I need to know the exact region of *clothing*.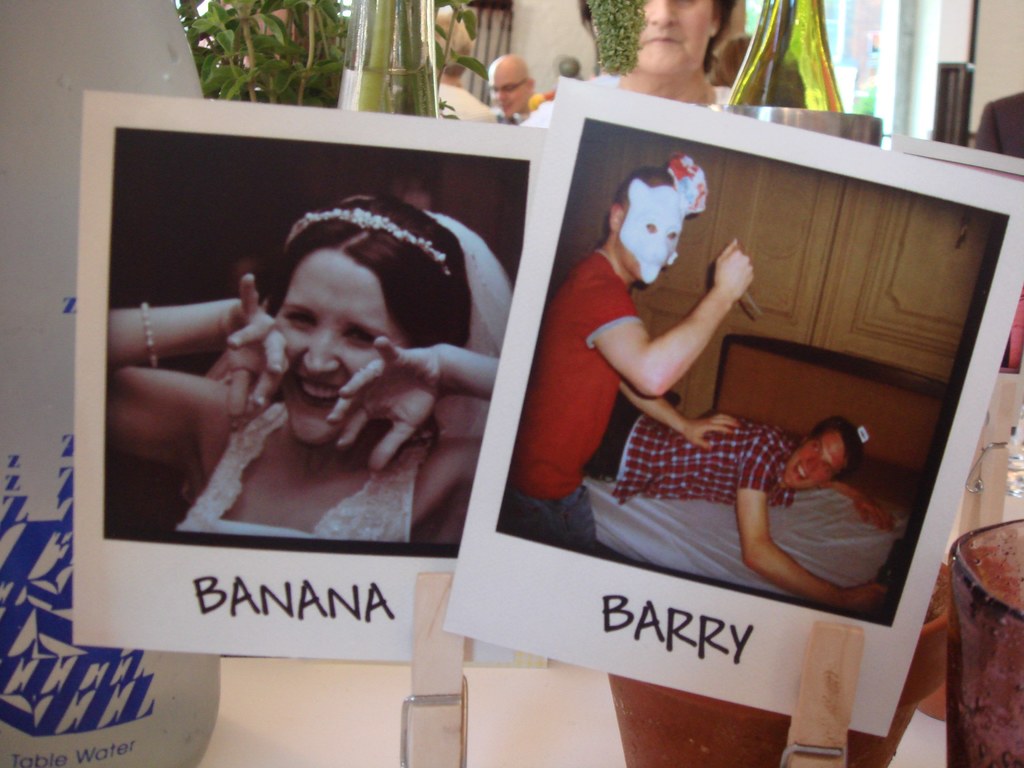
Region: [177, 395, 414, 559].
